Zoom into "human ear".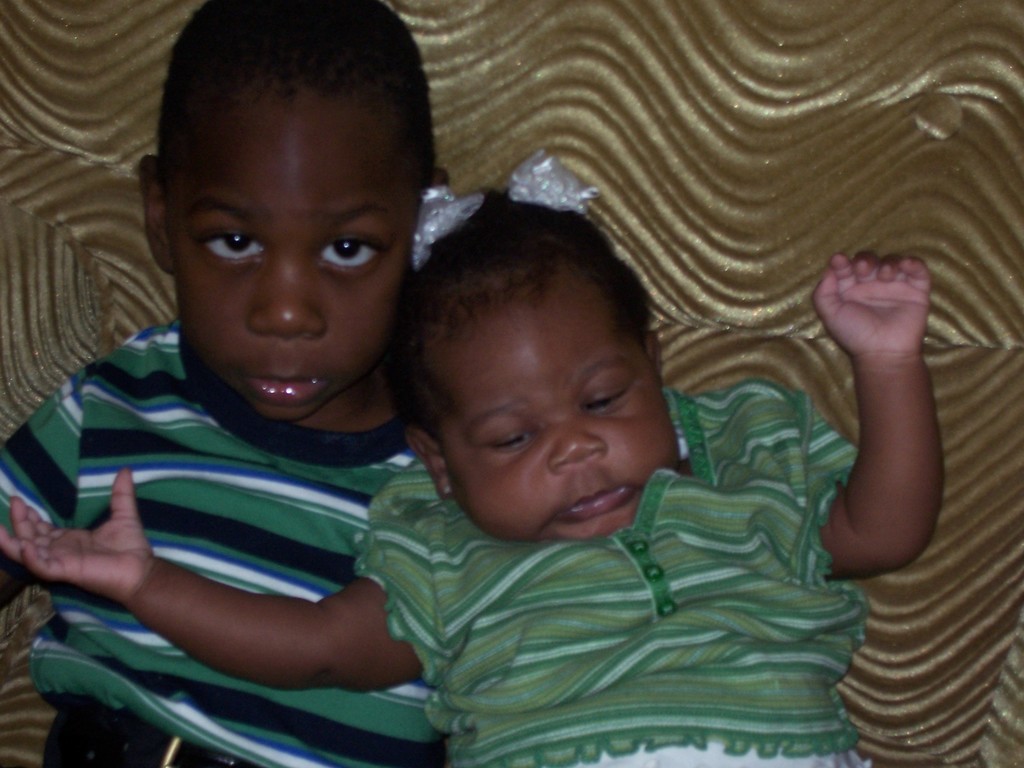
Zoom target: <bbox>403, 426, 459, 504</bbox>.
